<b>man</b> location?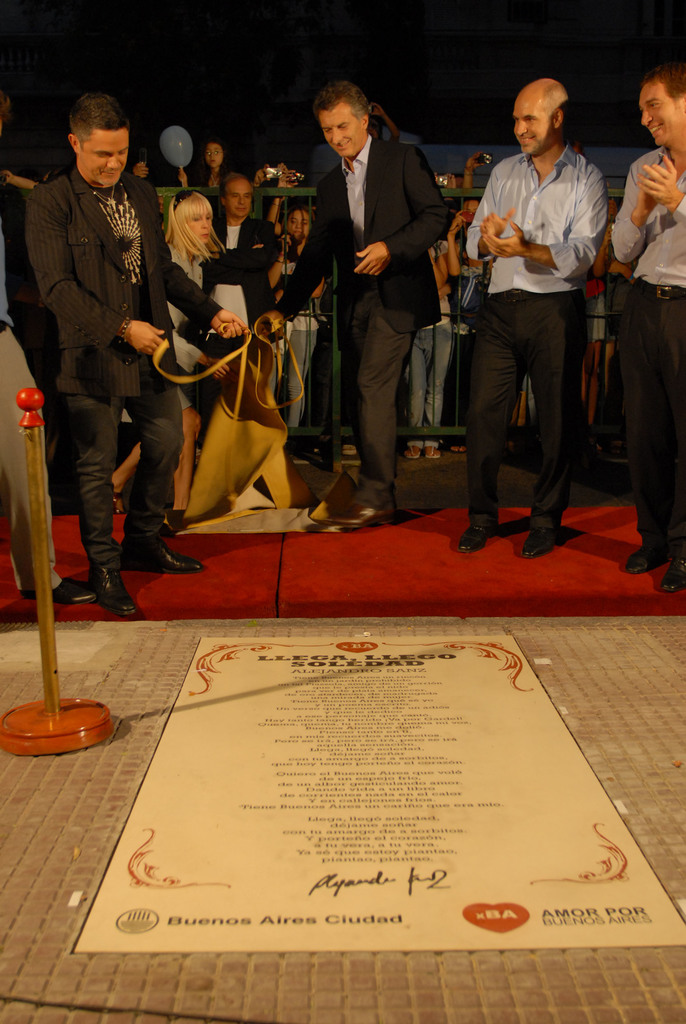
box=[456, 77, 608, 559]
